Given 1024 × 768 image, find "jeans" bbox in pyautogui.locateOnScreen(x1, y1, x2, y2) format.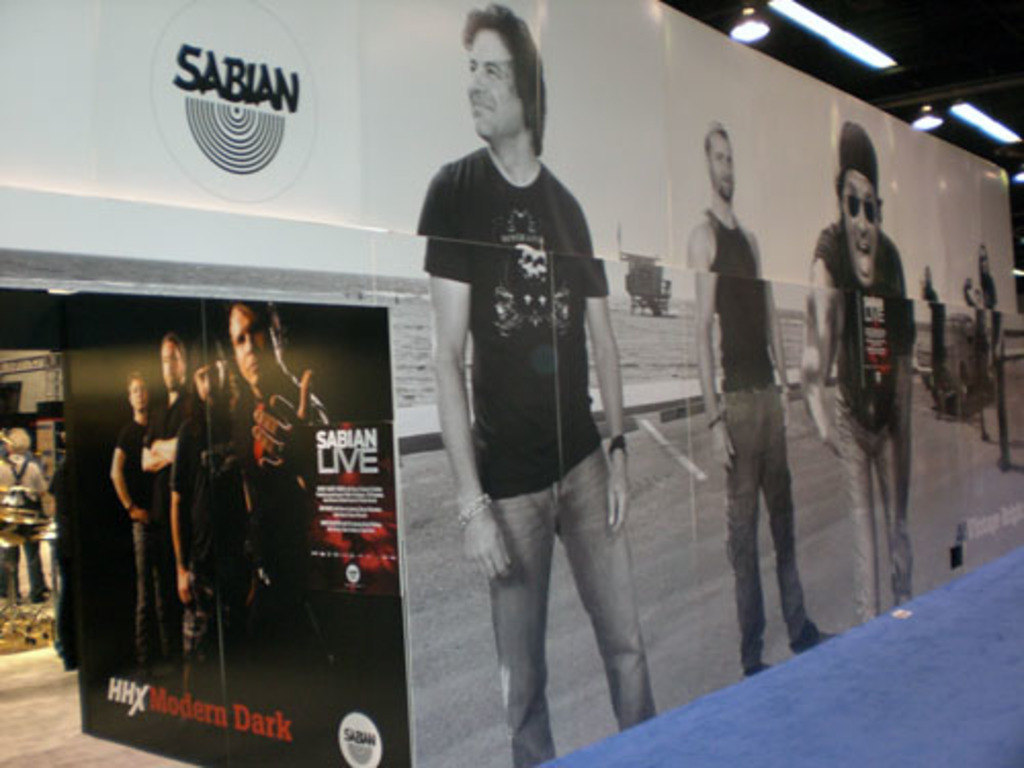
pyautogui.locateOnScreen(721, 379, 805, 657).
